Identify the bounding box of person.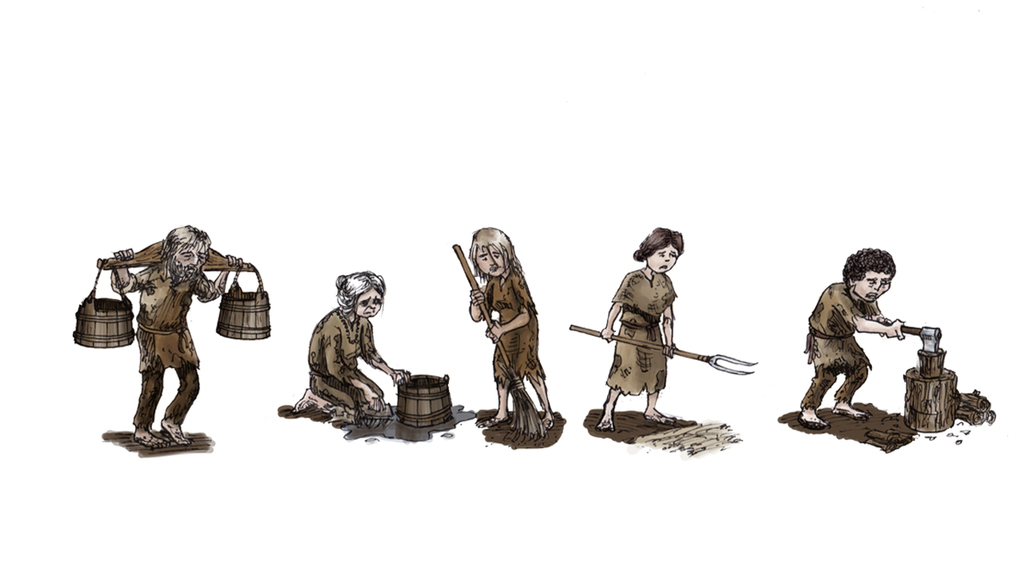
x1=597 y1=231 x2=682 y2=432.
